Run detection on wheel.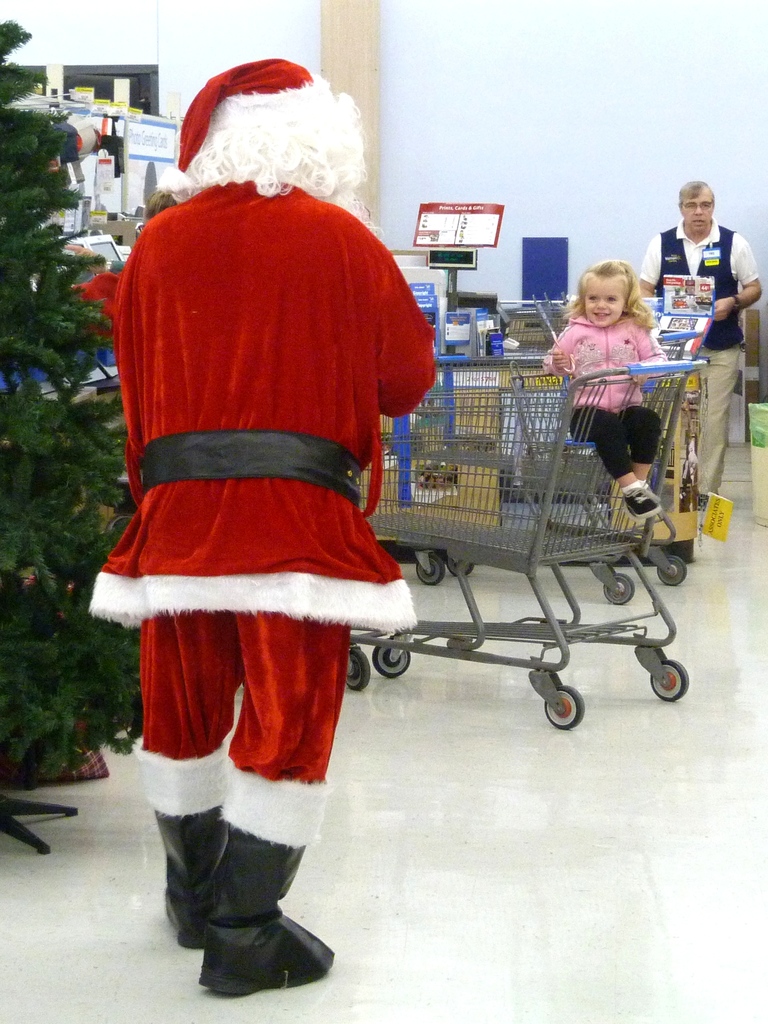
Result: 644/658/694/703.
